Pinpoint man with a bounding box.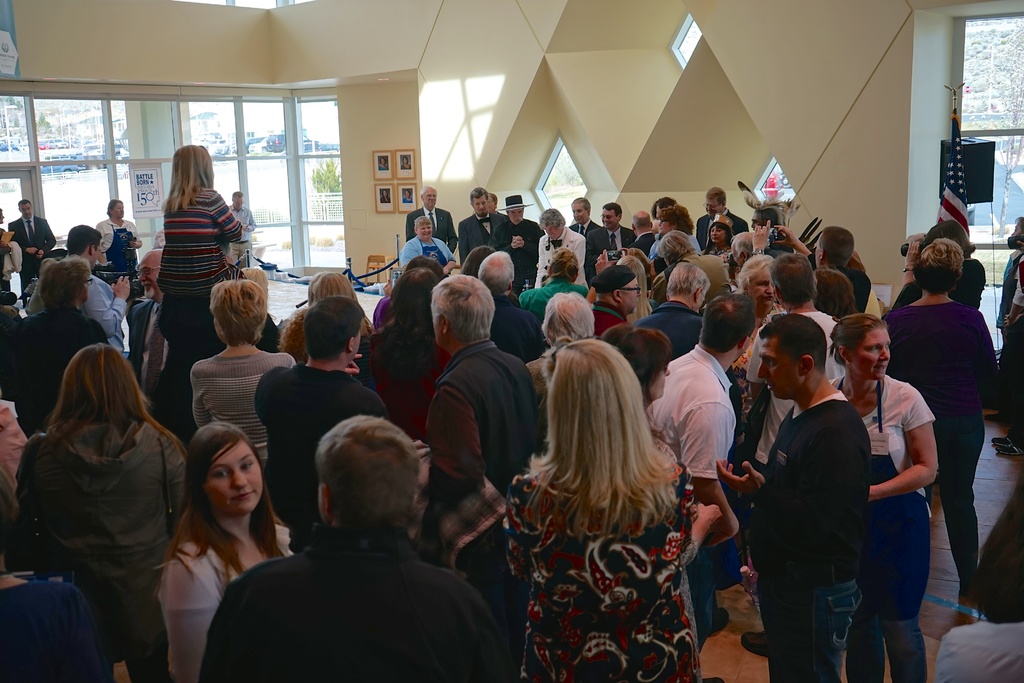
{"left": 461, "top": 182, "right": 516, "bottom": 264}.
